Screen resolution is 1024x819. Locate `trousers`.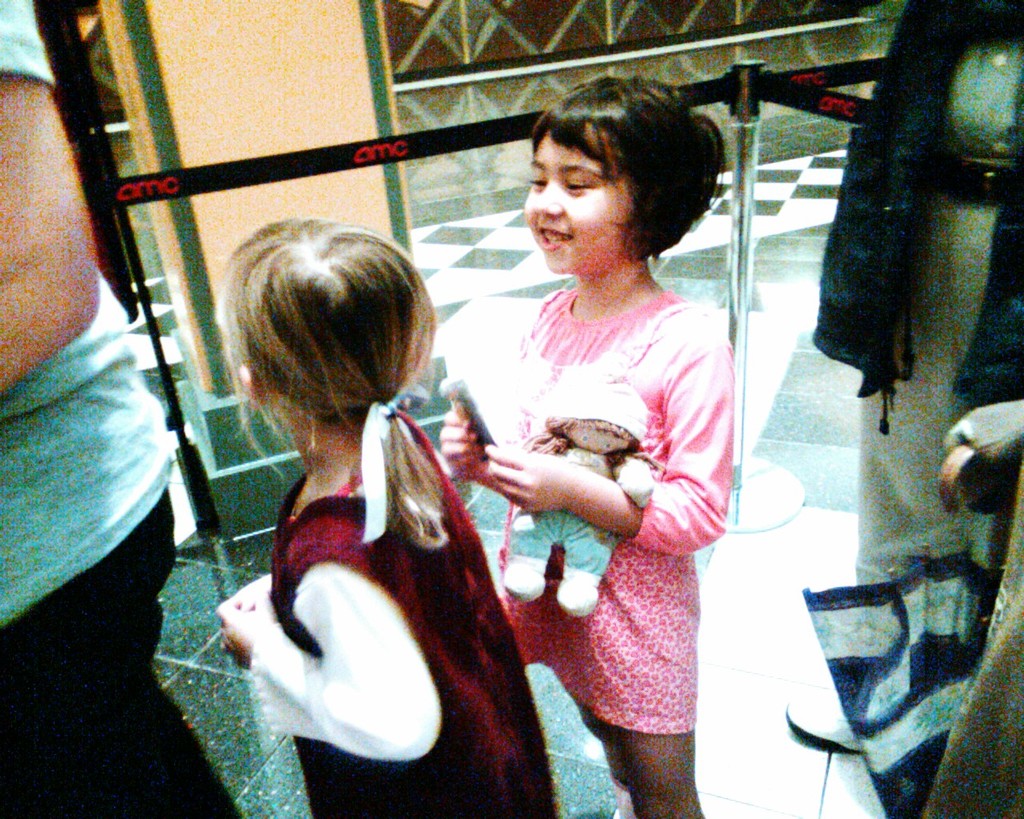
(854,157,998,584).
